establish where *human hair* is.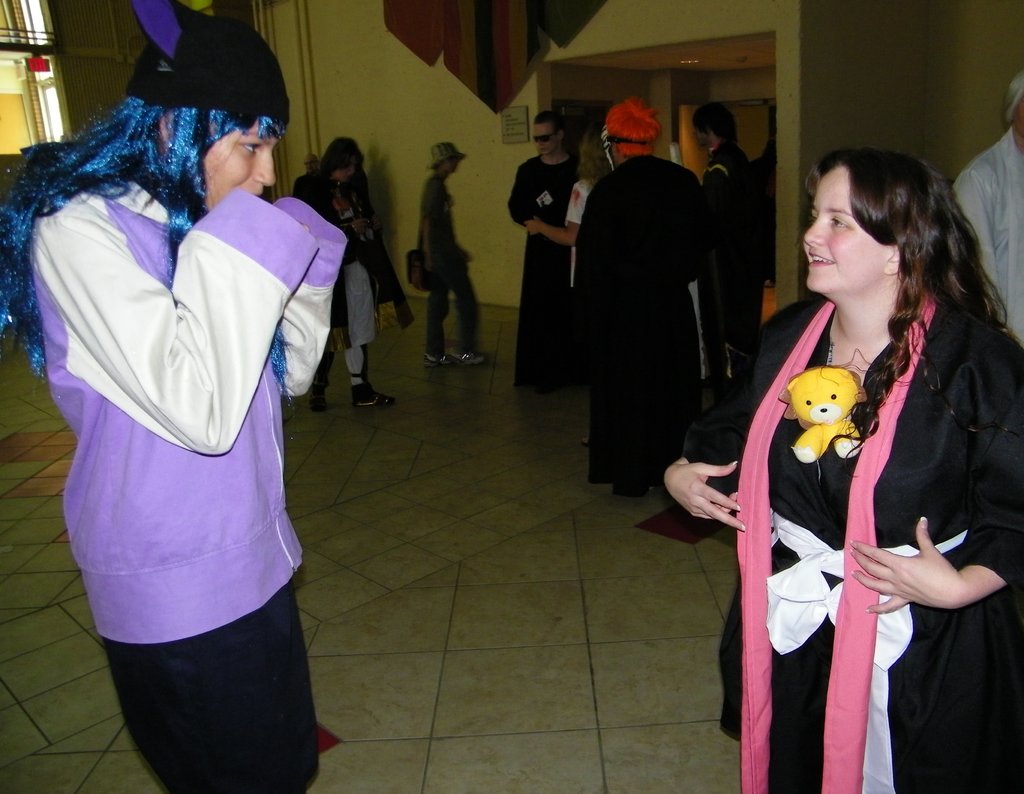
Established at detection(319, 138, 364, 180).
